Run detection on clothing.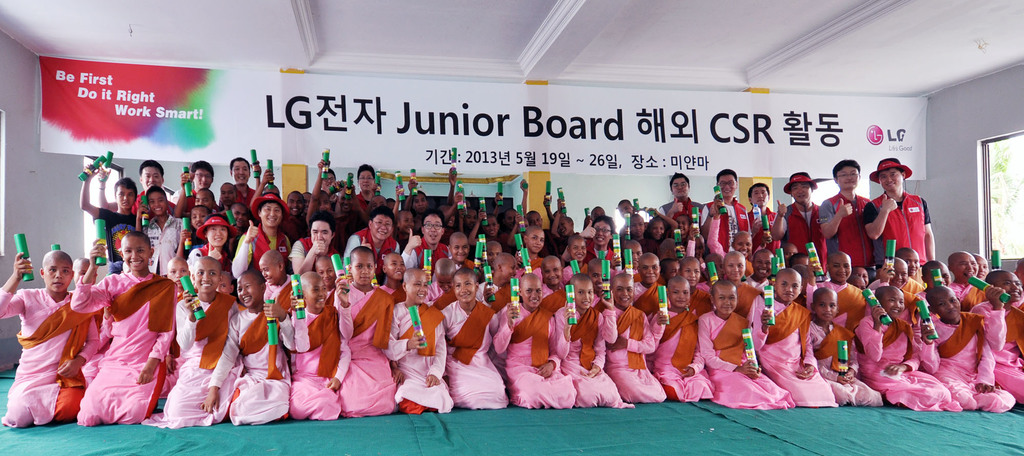
Result: pyautogui.locateOnScreen(748, 209, 779, 254).
